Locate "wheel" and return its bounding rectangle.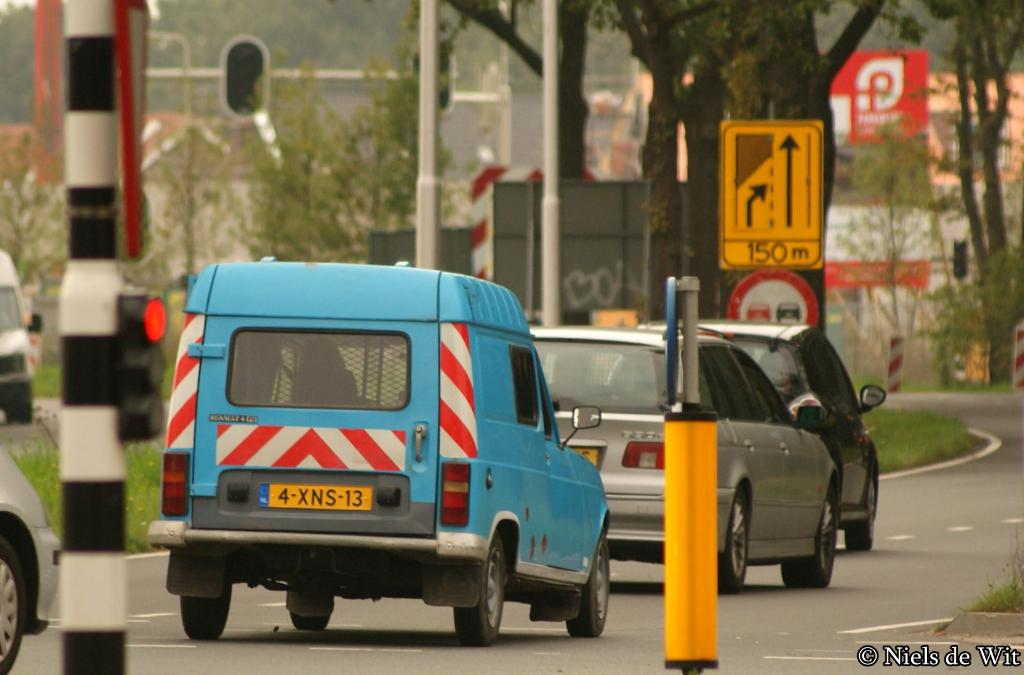
x1=845, y1=470, x2=876, y2=552.
